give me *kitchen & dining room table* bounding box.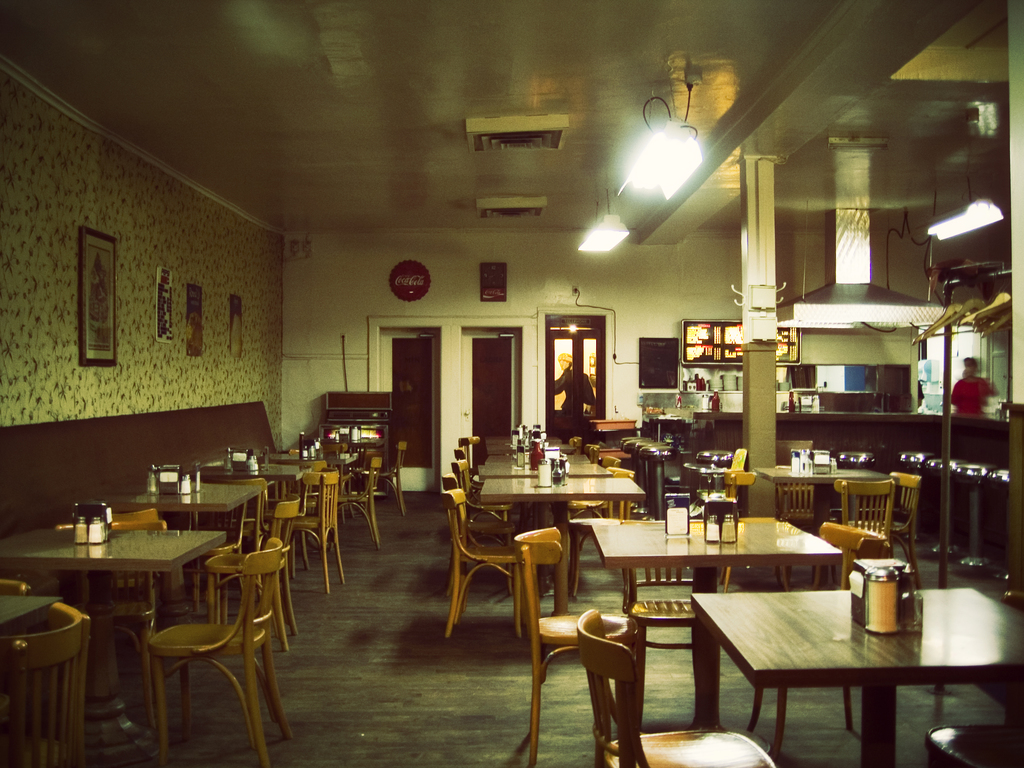
(661,581,989,746).
